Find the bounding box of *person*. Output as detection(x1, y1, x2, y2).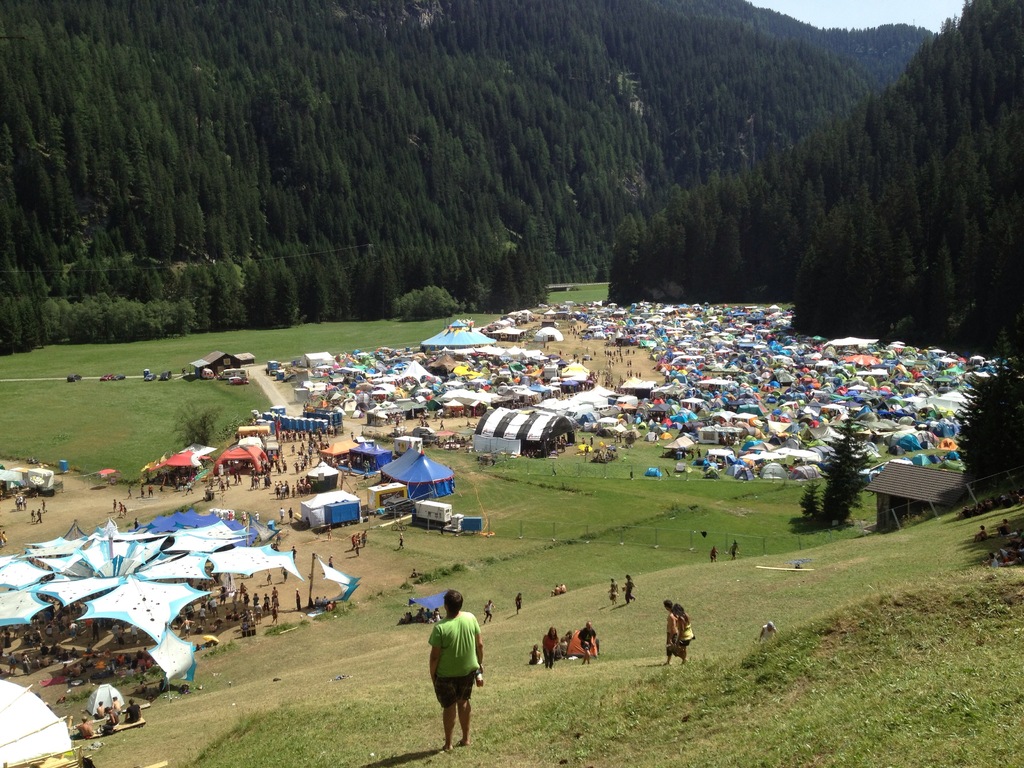
detection(122, 504, 127, 518).
